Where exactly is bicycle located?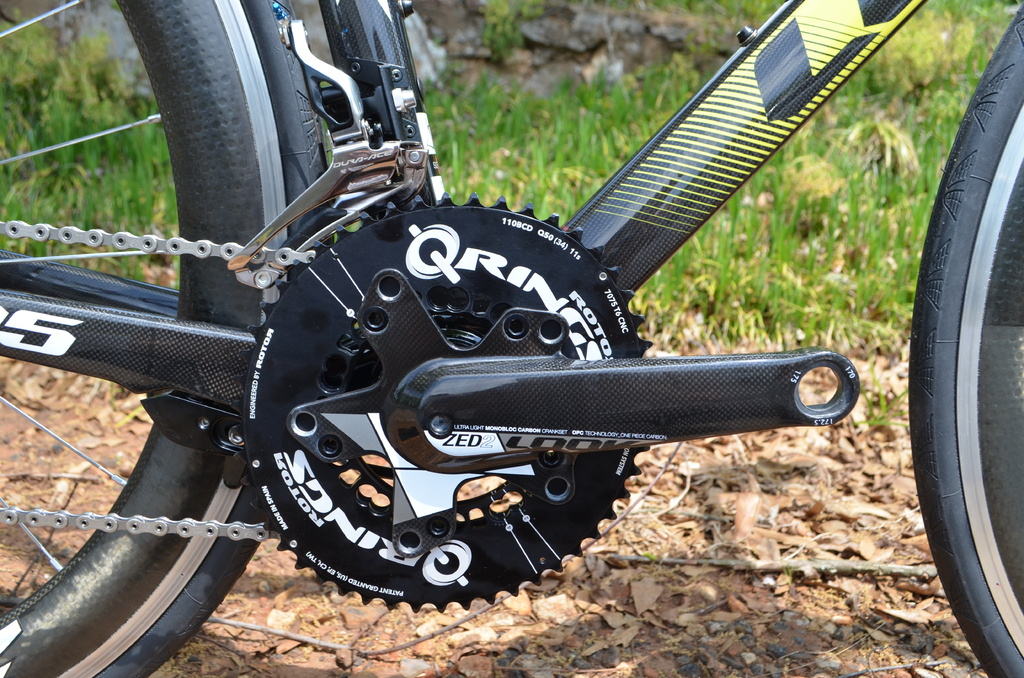
Its bounding box is (0, 0, 1023, 677).
